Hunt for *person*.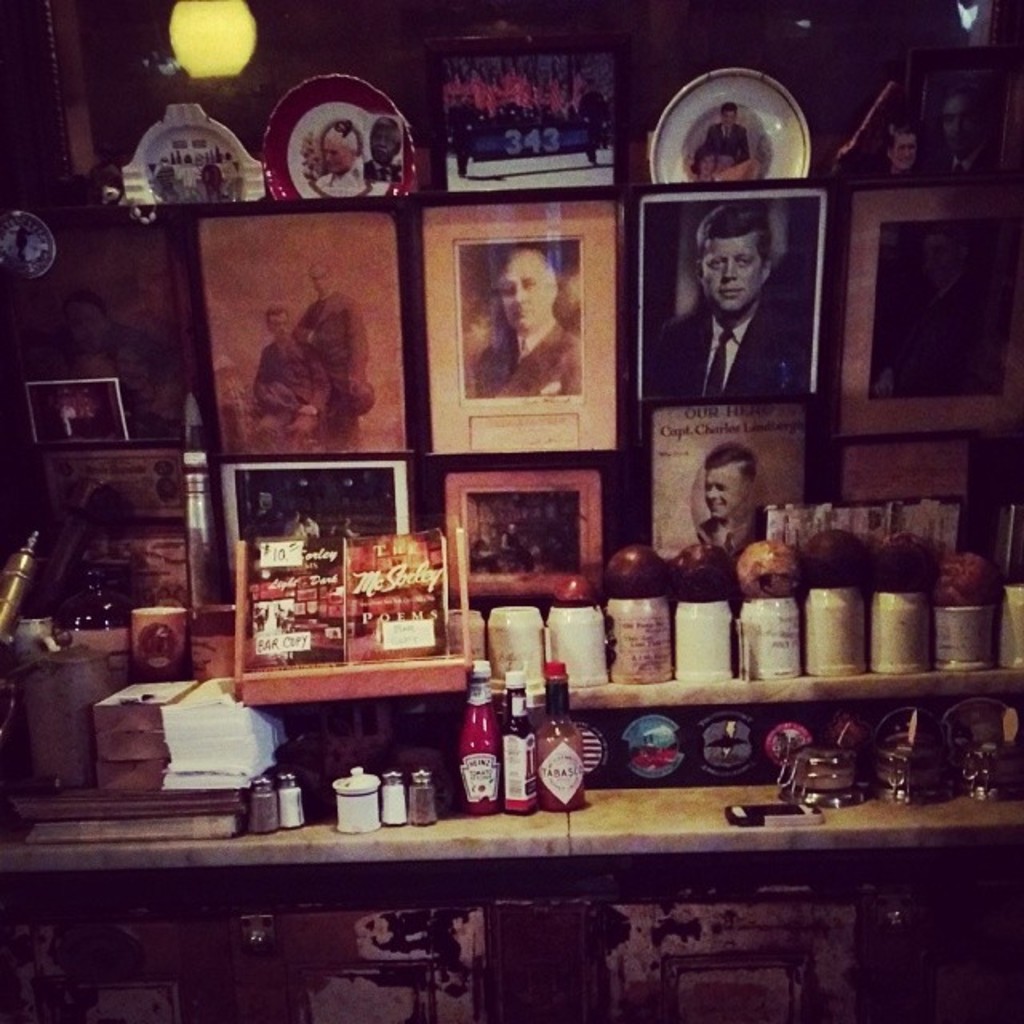
Hunted down at [317,122,368,192].
